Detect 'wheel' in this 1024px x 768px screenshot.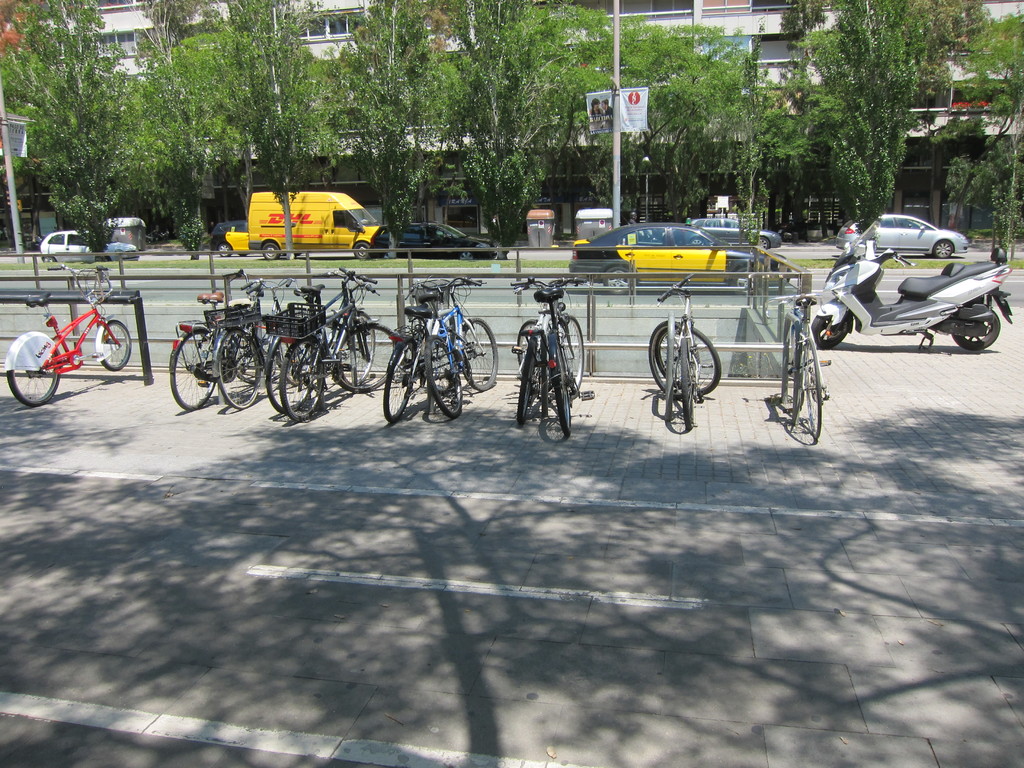
Detection: left=952, top=305, right=998, bottom=350.
